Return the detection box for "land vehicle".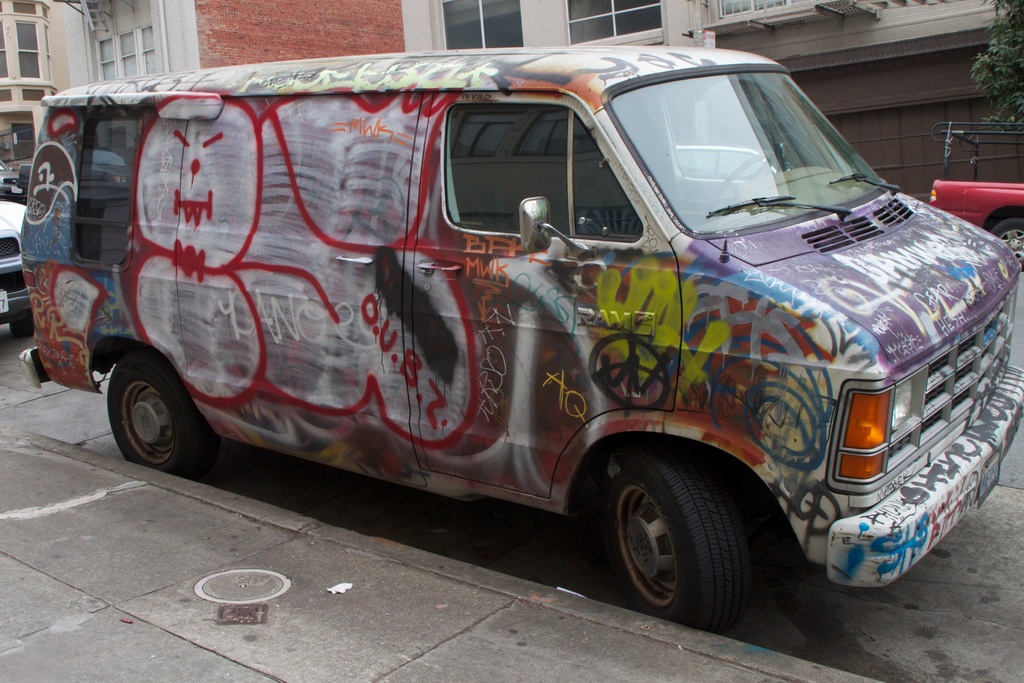
region(930, 119, 1023, 272).
